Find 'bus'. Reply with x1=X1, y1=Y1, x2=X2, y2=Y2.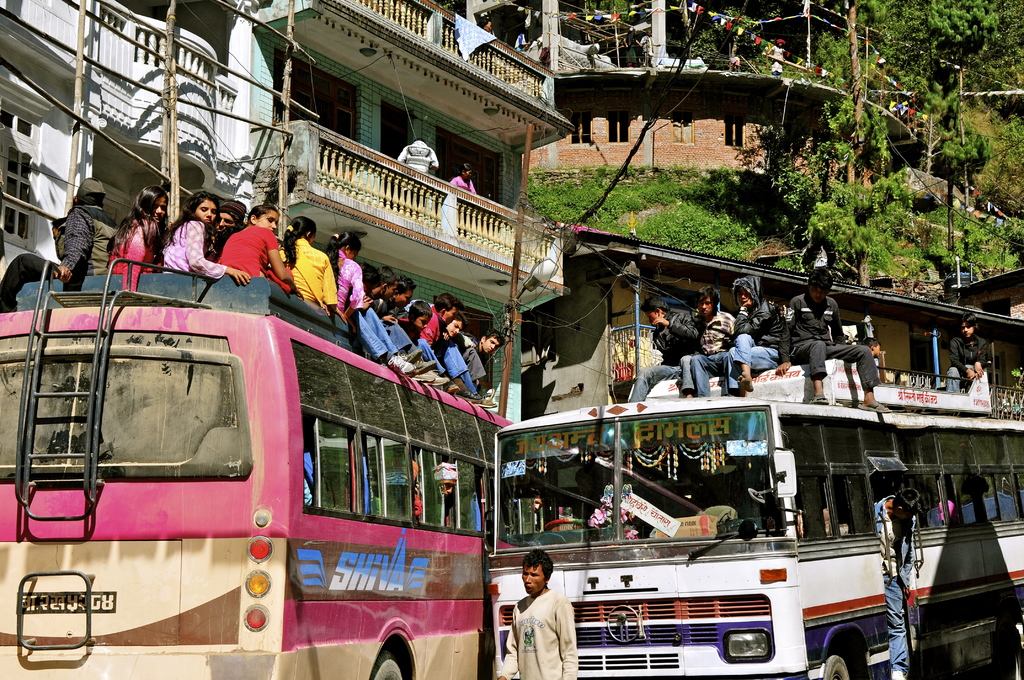
x1=0, y1=271, x2=565, y2=677.
